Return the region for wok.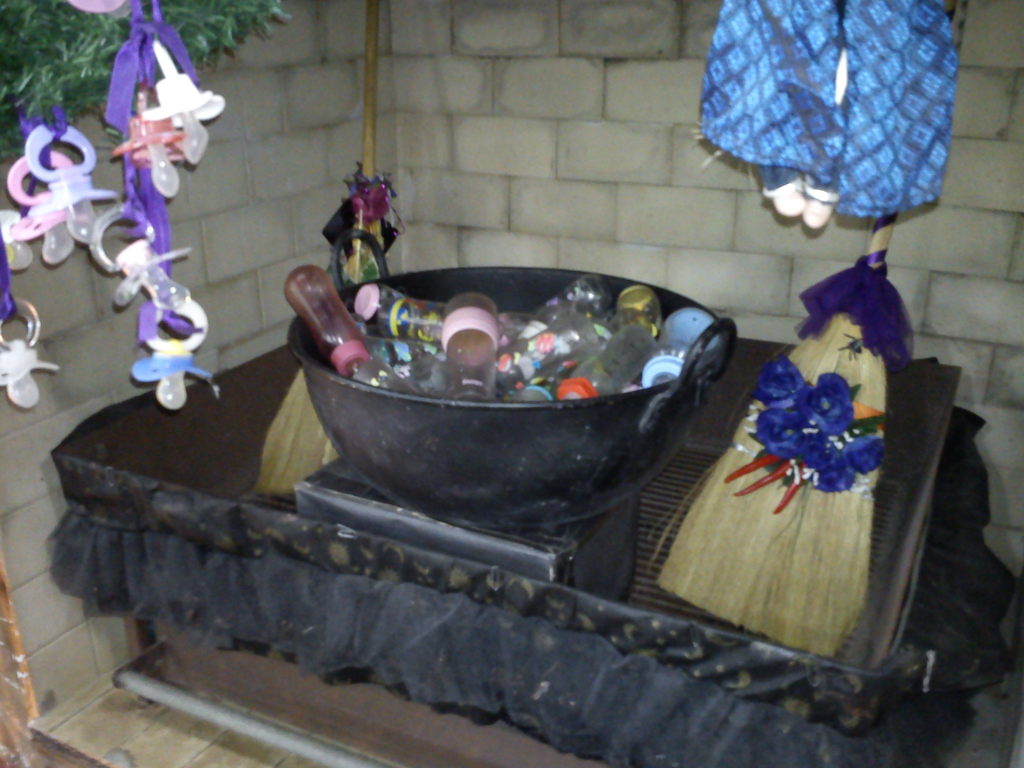
left=245, top=229, right=730, bottom=526.
